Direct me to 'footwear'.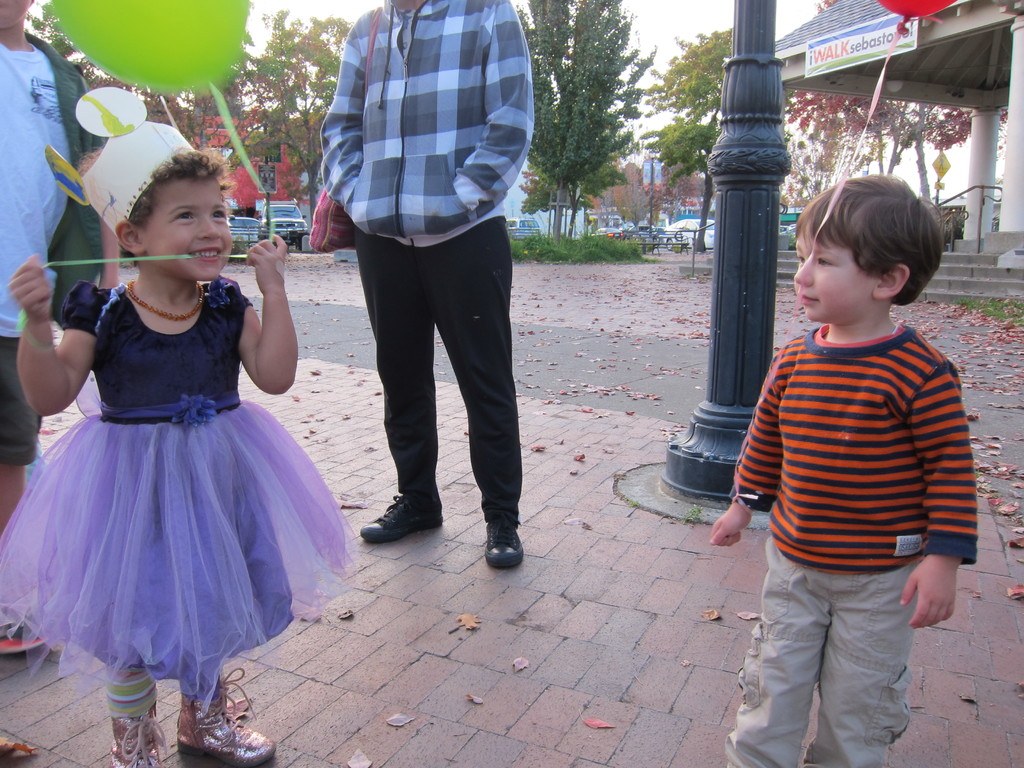
Direction: <region>109, 702, 167, 767</region>.
